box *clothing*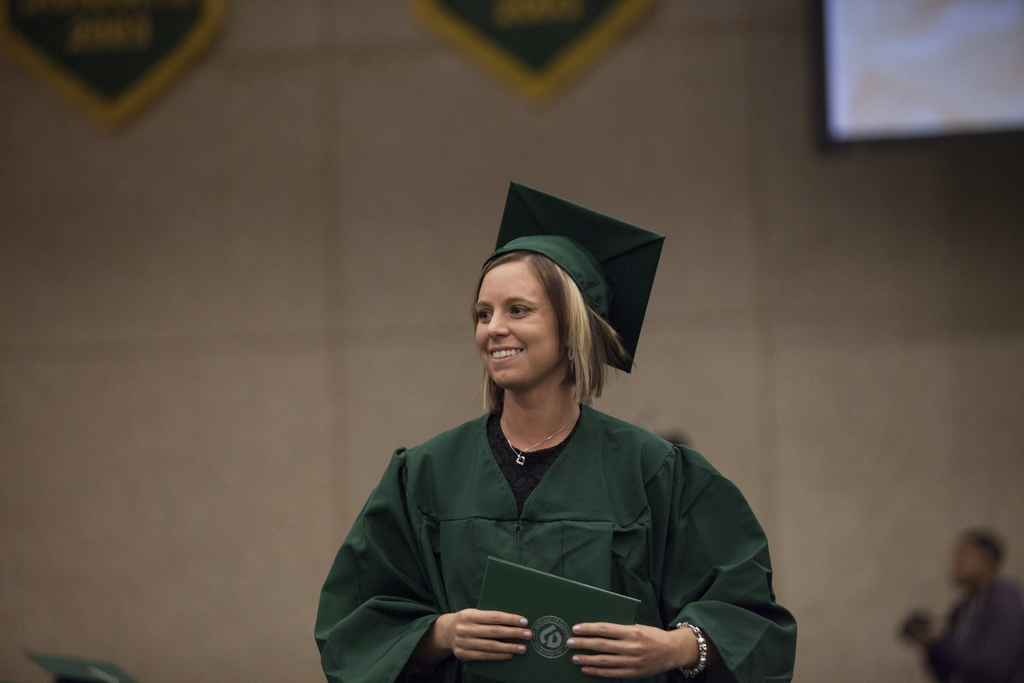
BBox(922, 577, 1023, 682)
